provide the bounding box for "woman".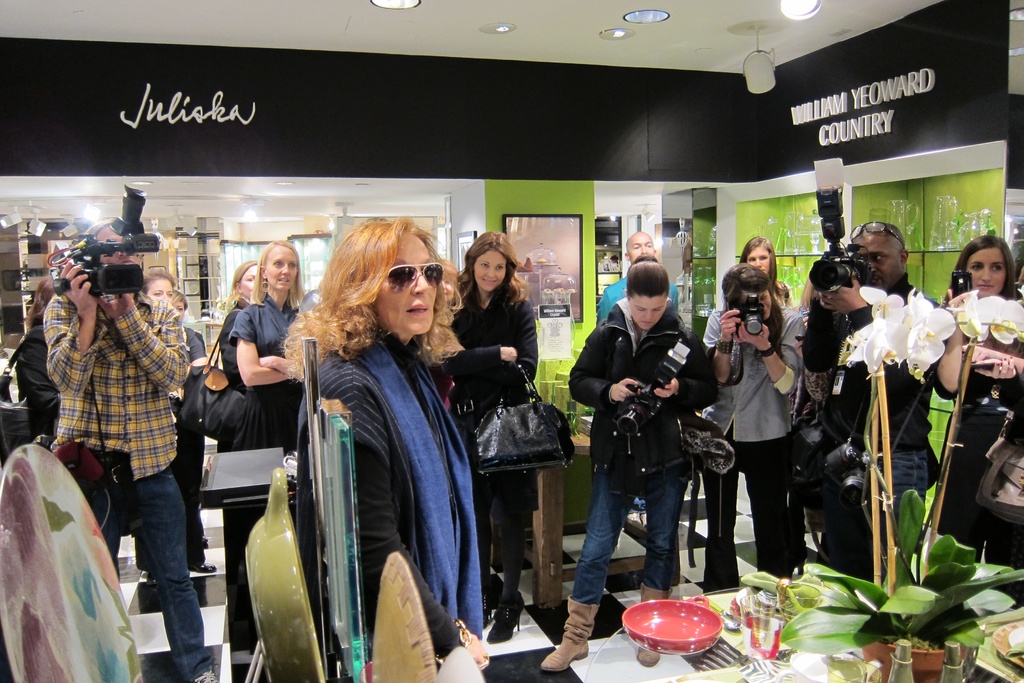
pyautogui.locateOnScreen(692, 266, 815, 600).
